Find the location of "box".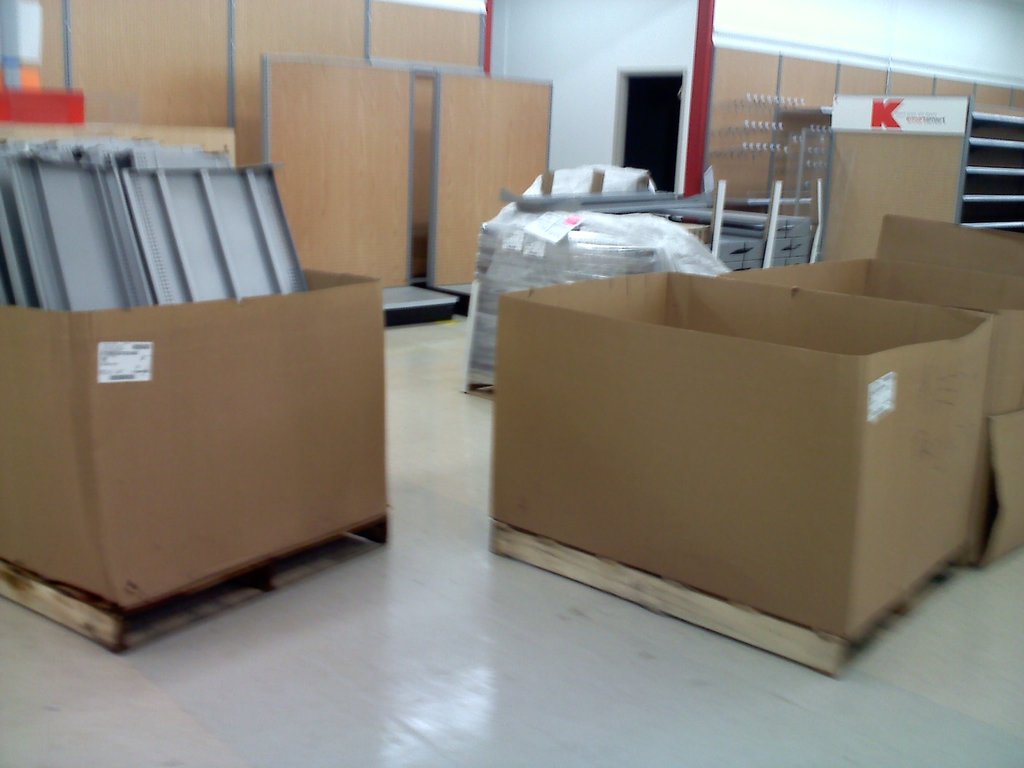
Location: bbox(715, 257, 1023, 417).
